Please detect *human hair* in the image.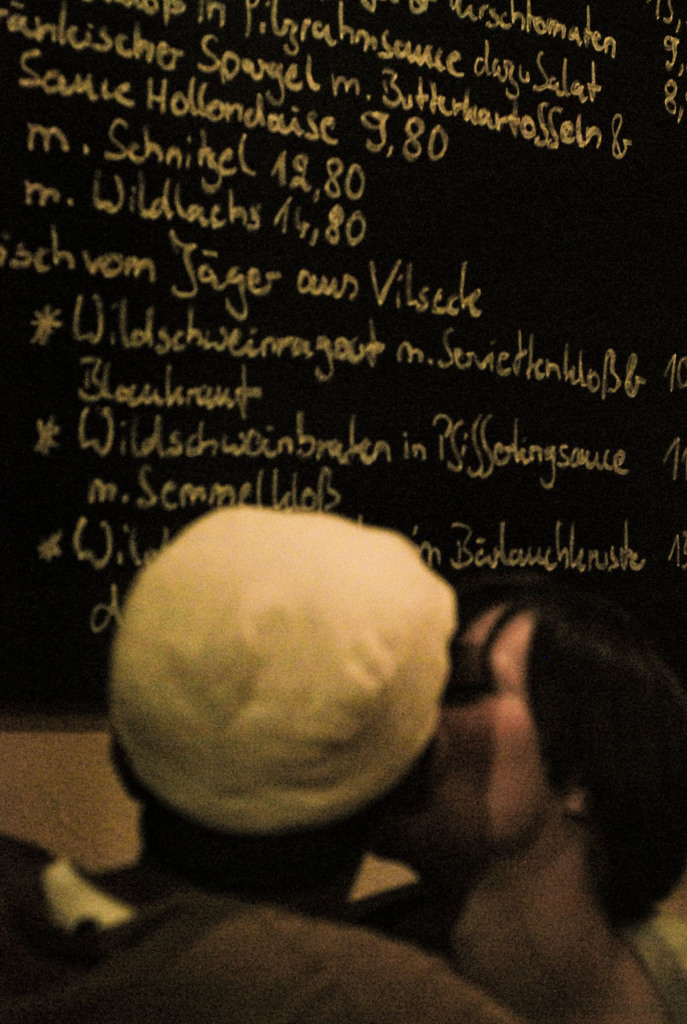
<bbox>455, 588, 686, 934</bbox>.
